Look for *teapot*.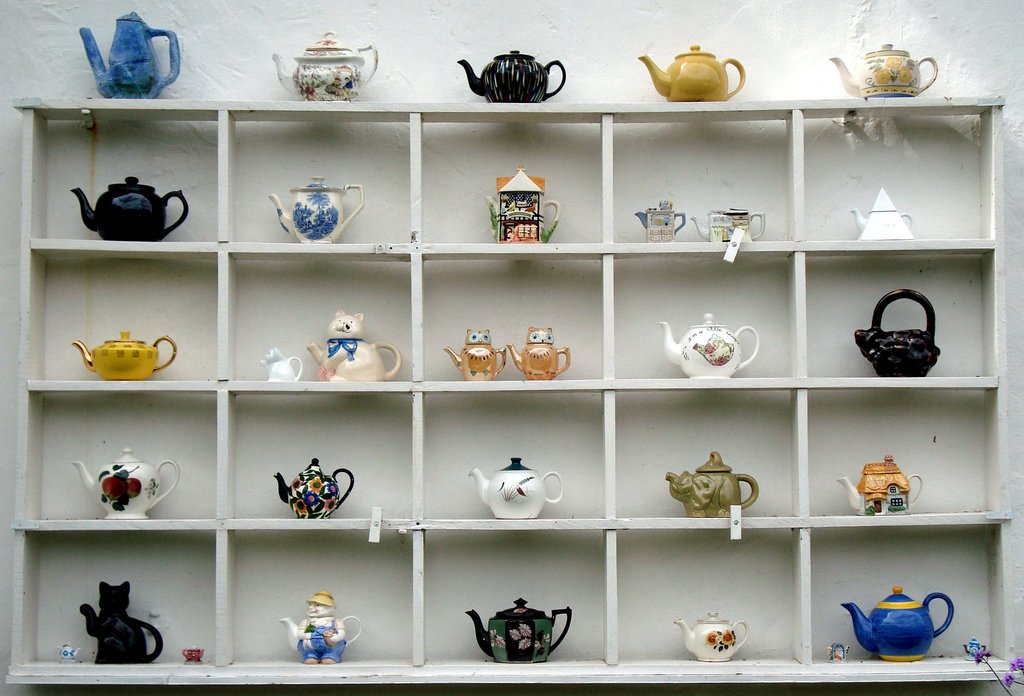
Found: select_region(273, 452, 356, 517).
